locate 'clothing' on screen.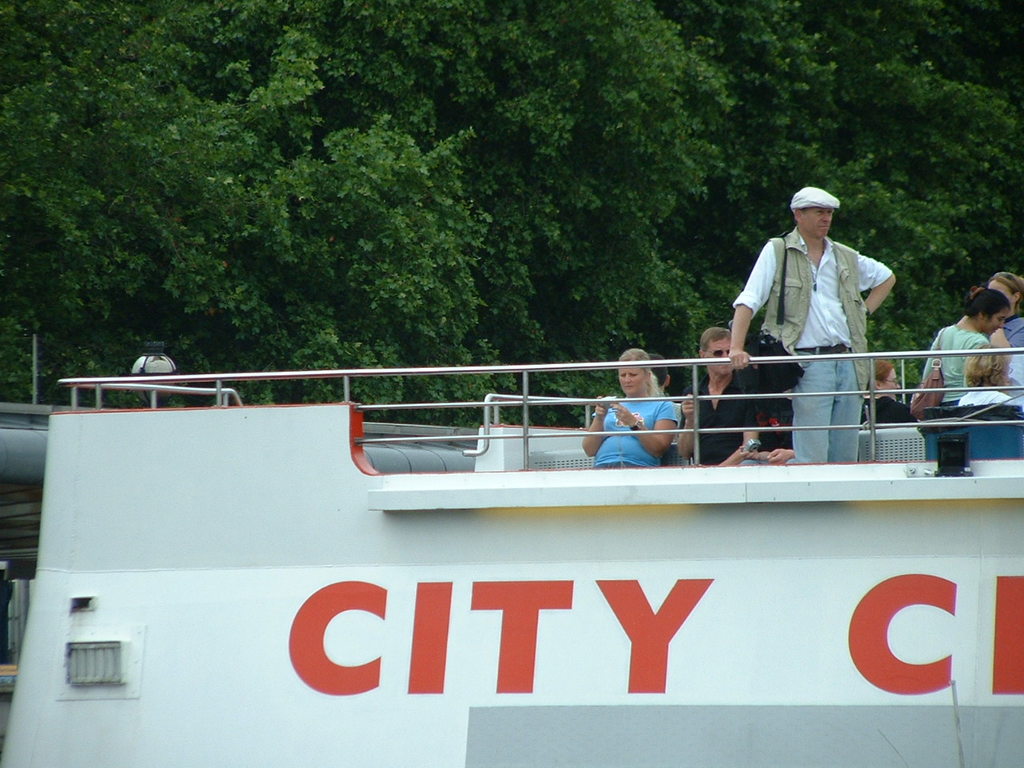
On screen at (922,322,988,398).
